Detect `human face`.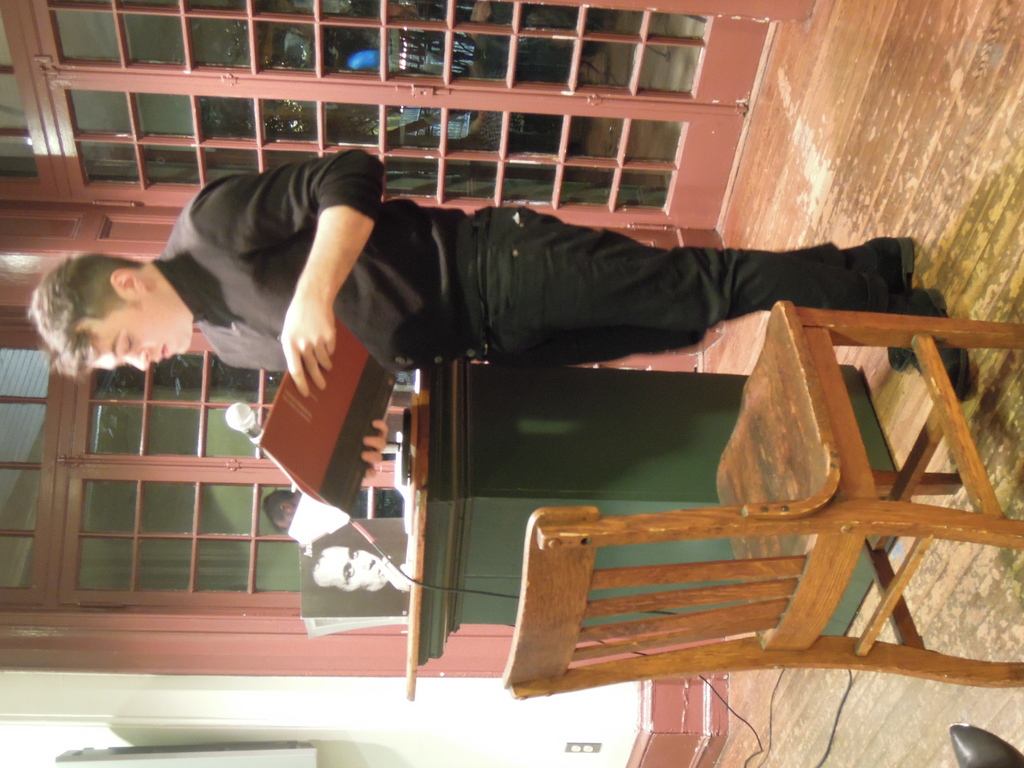
Detected at region(81, 298, 186, 370).
